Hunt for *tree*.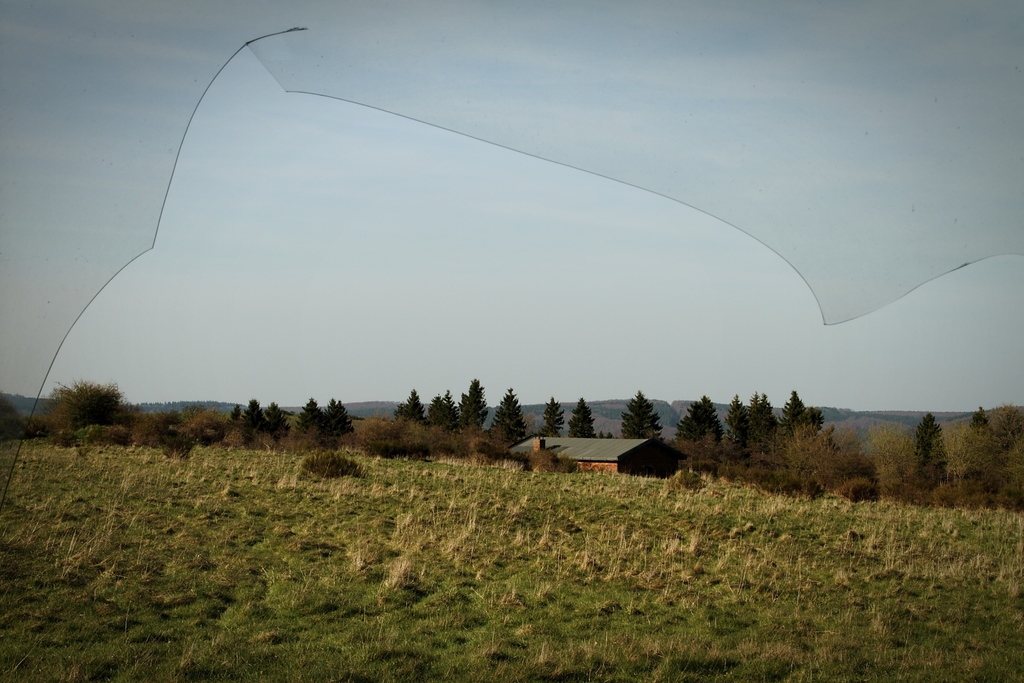
Hunted down at 524, 445, 575, 475.
